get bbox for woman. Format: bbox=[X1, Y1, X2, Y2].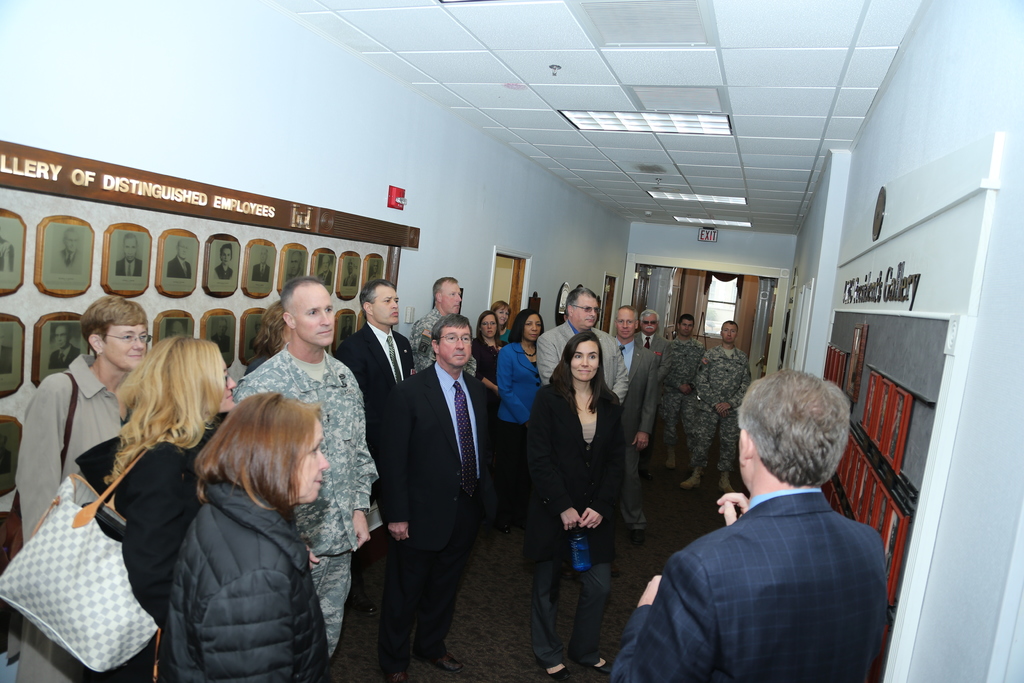
bbox=[101, 324, 234, 682].
